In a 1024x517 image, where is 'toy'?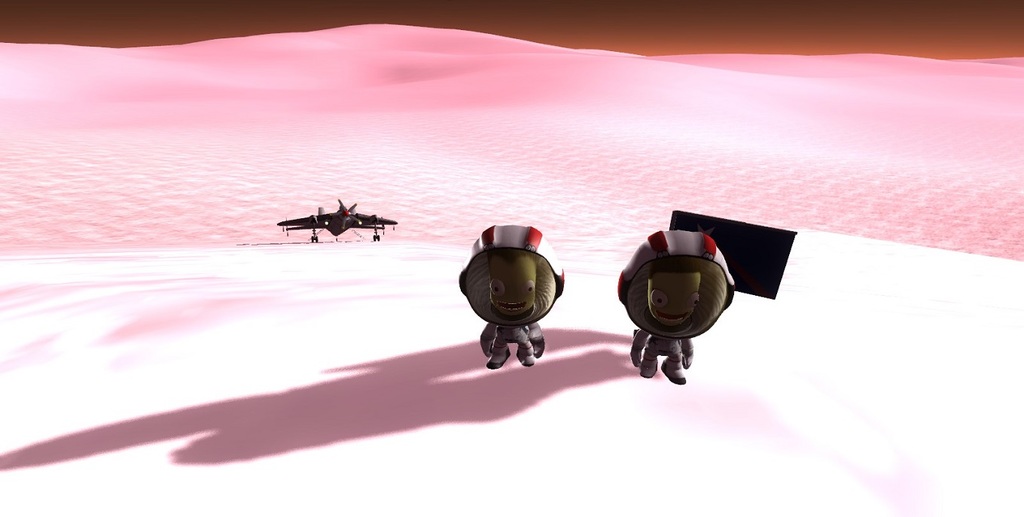
(x1=275, y1=195, x2=398, y2=242).
